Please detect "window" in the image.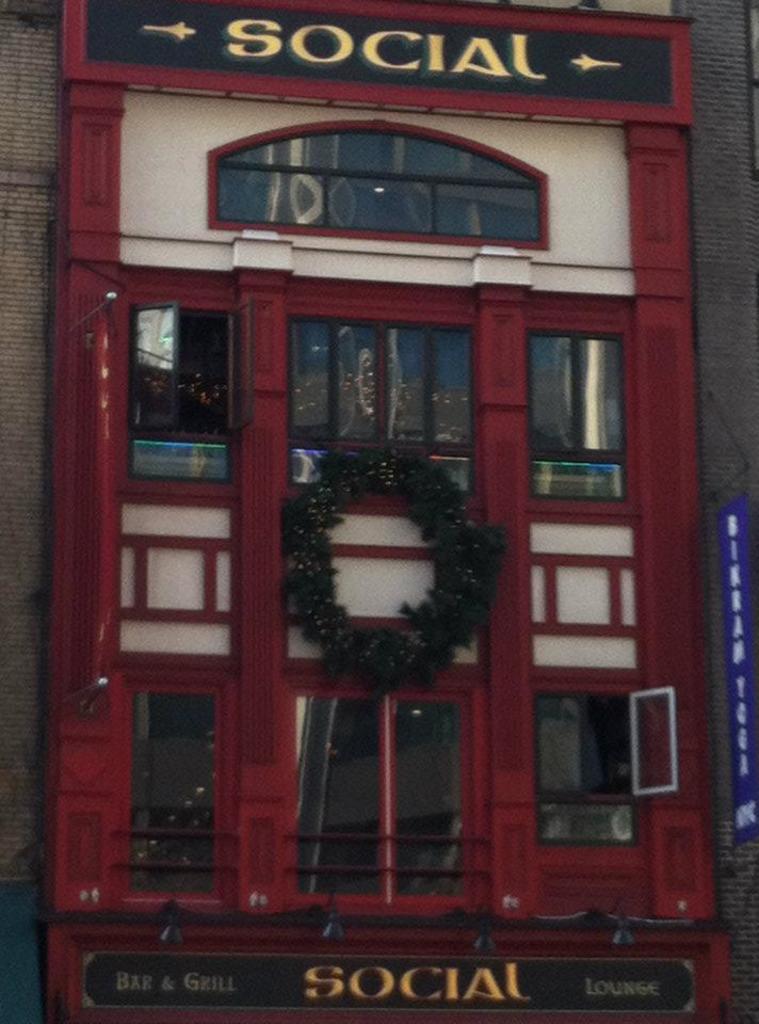
bbox=[118, 302, 244, 501].
